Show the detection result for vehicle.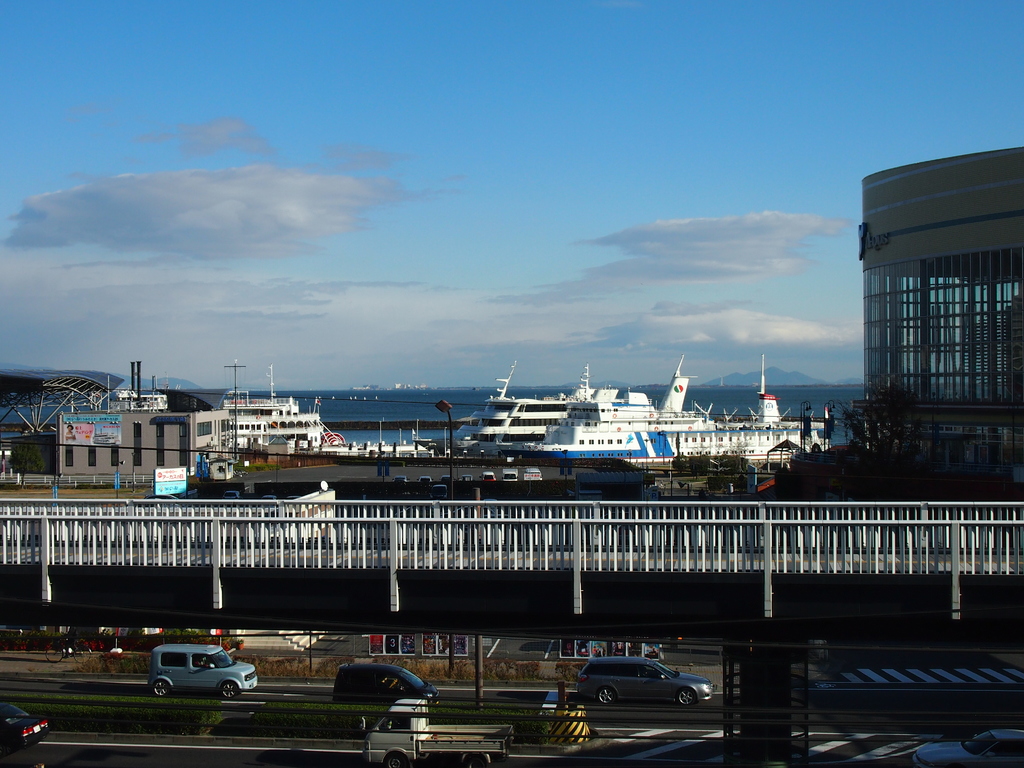
<bbox>367, 701, 512, 767</bbox>.
